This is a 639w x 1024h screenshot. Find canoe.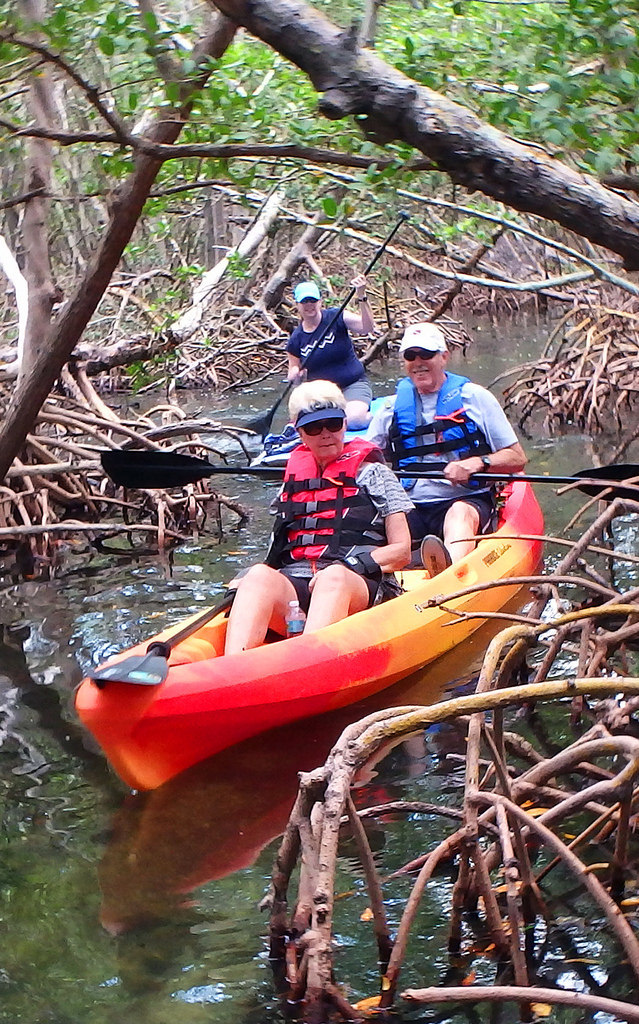
Bounding box: [67, 458, 536, 800].
